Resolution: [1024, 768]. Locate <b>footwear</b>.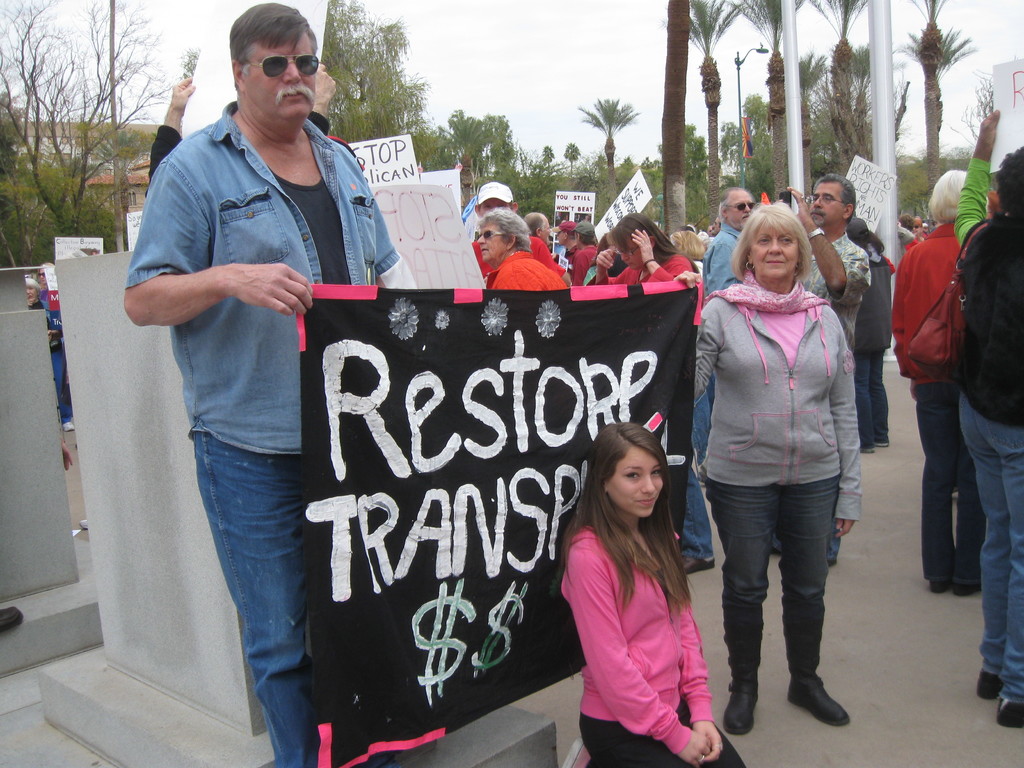
{"x1": 682, "y1": 553, "x2": 711, "y2": 577}.
